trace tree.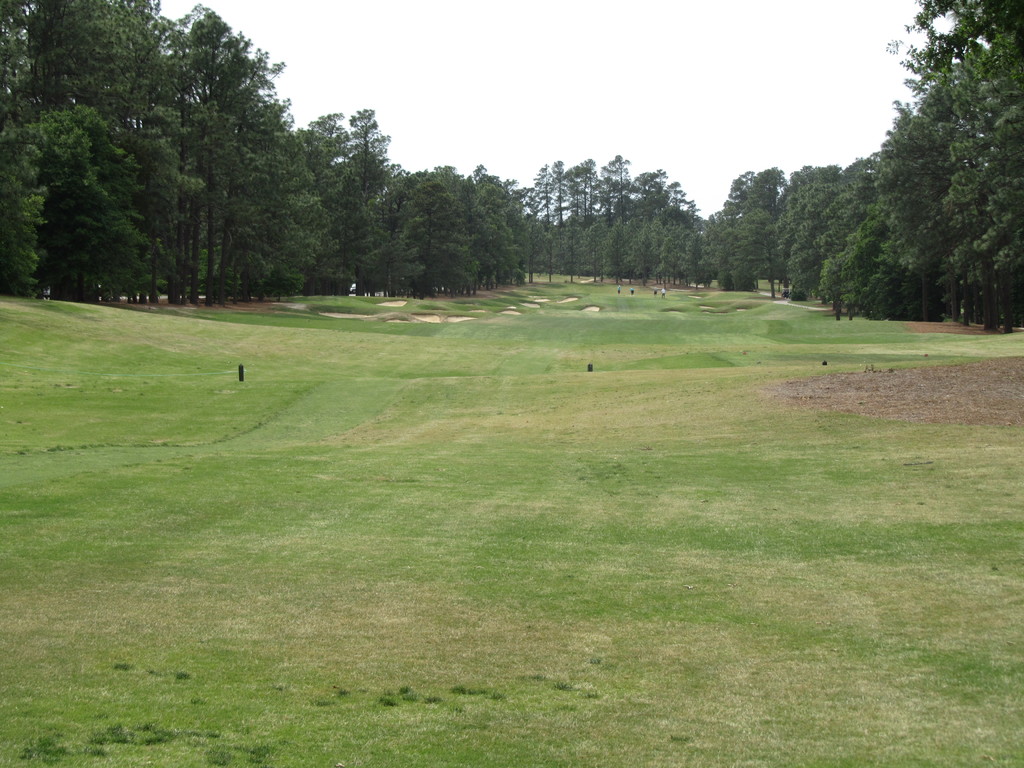
Traced to left=579, top=162, right=609, bottom=225.
